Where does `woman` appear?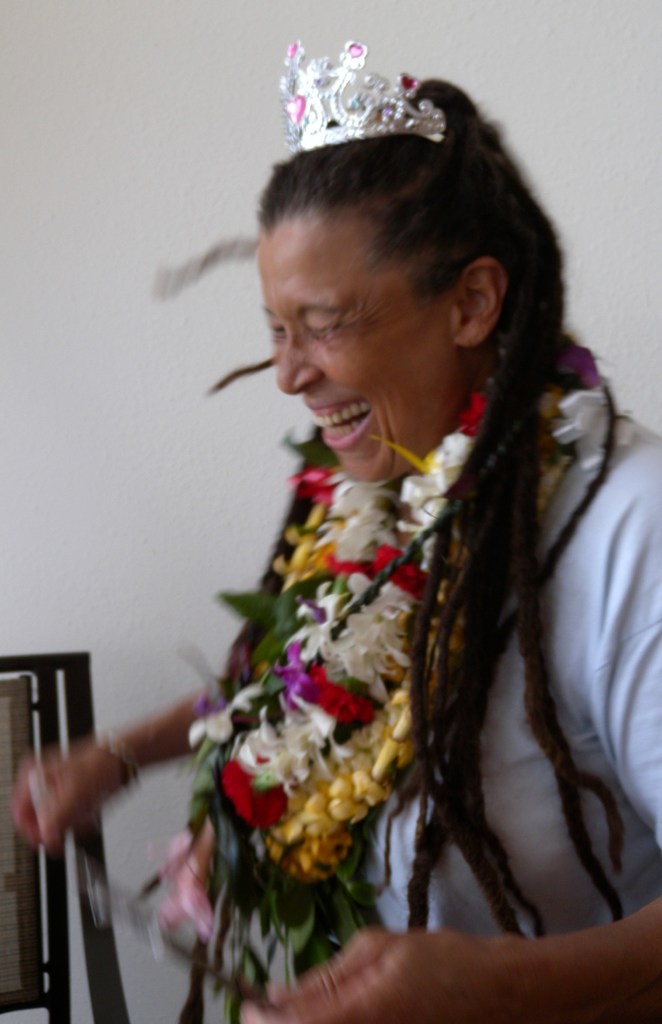
Appears at 10/58/661/1023.
